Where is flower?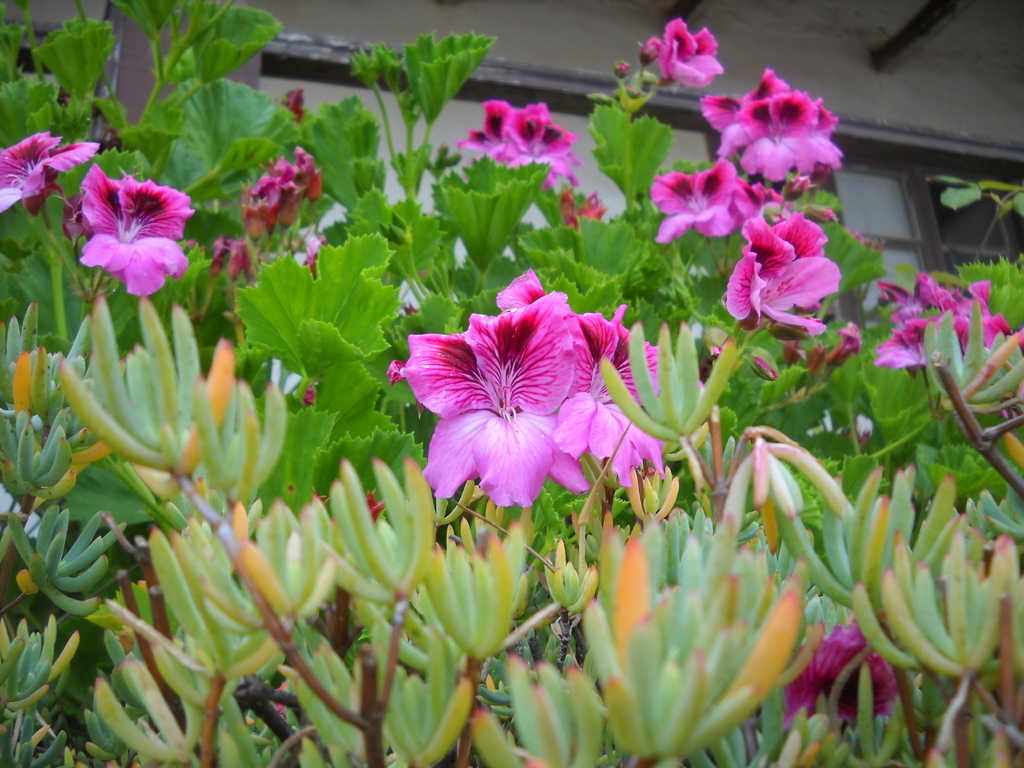
select_region(484, 100, 580, 184).
